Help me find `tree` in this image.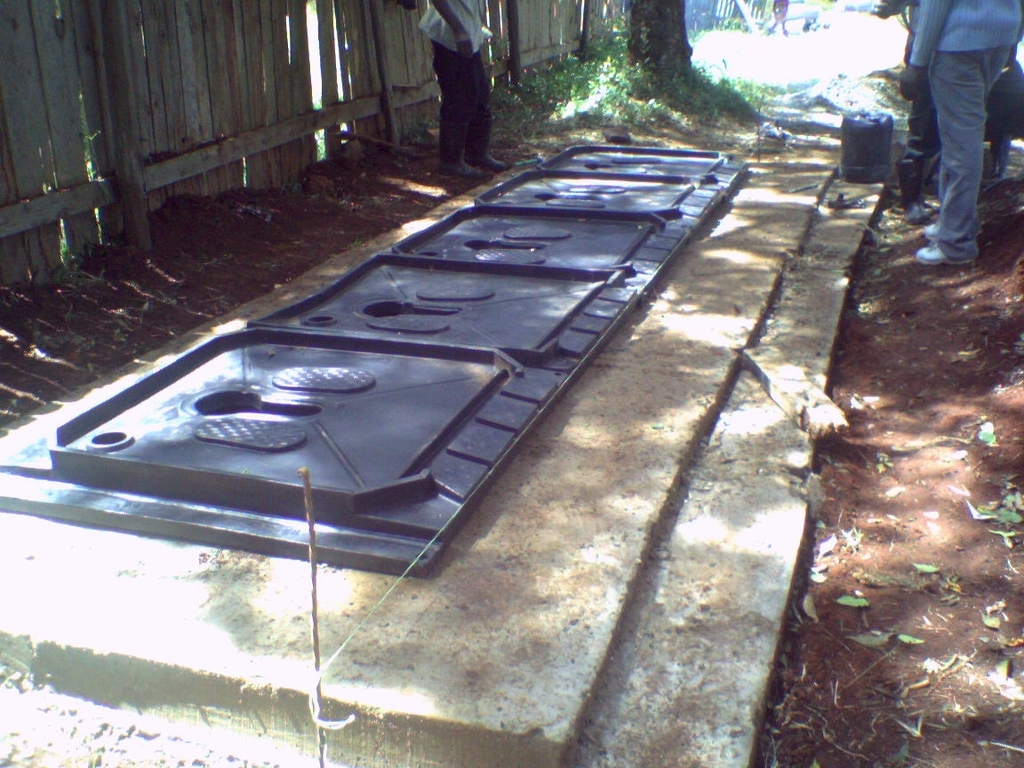
Found it: (627,0,698,92).
